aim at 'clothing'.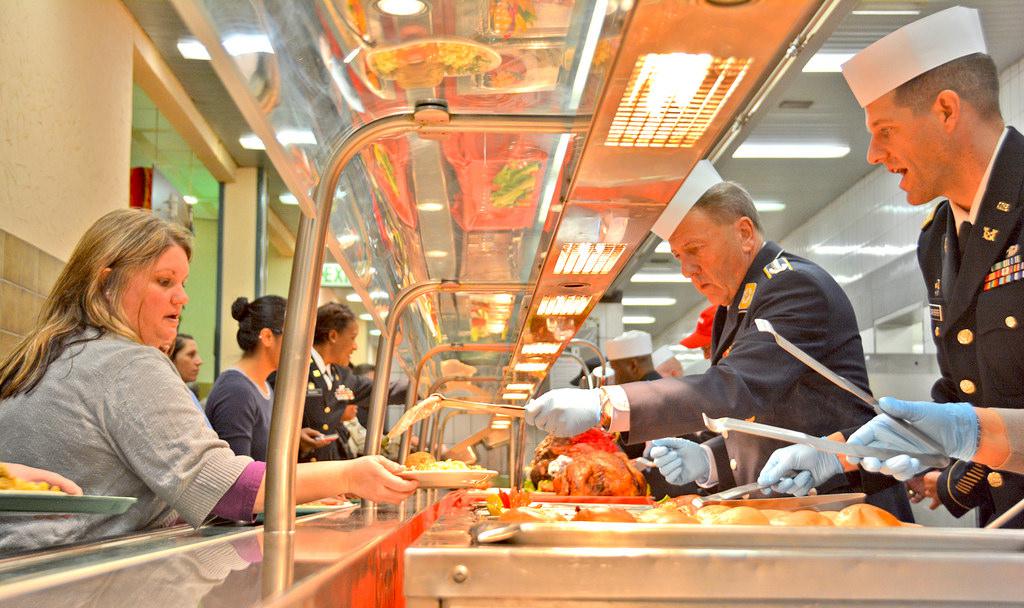
Aimed at box(620, 376, 739, 490).
